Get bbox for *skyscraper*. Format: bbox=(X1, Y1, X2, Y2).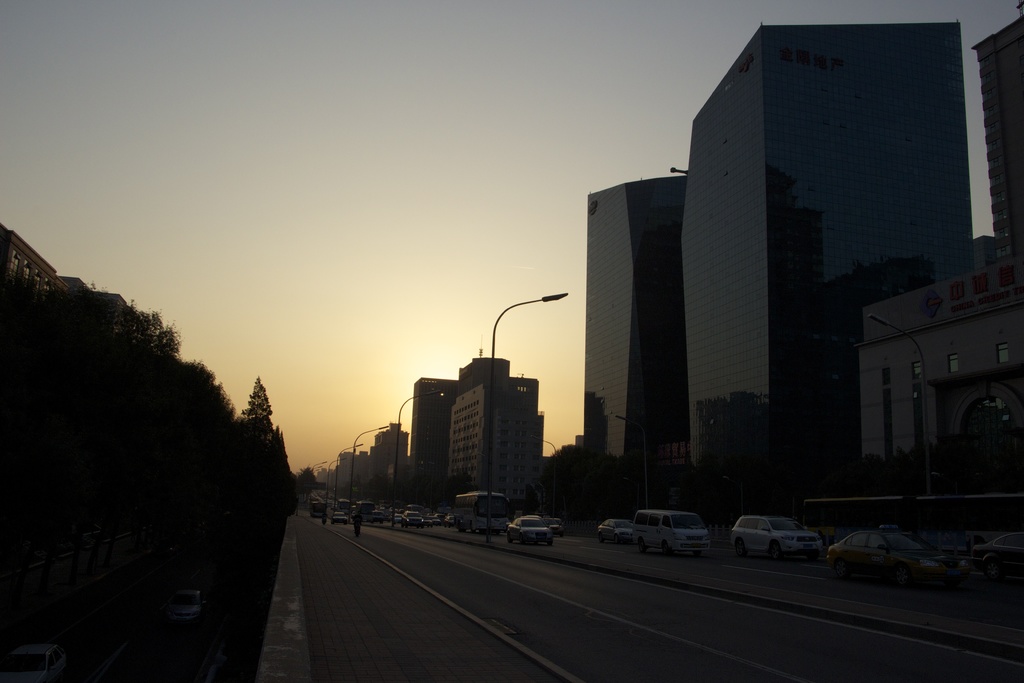
bbox=(373, 424, 408, 482).
